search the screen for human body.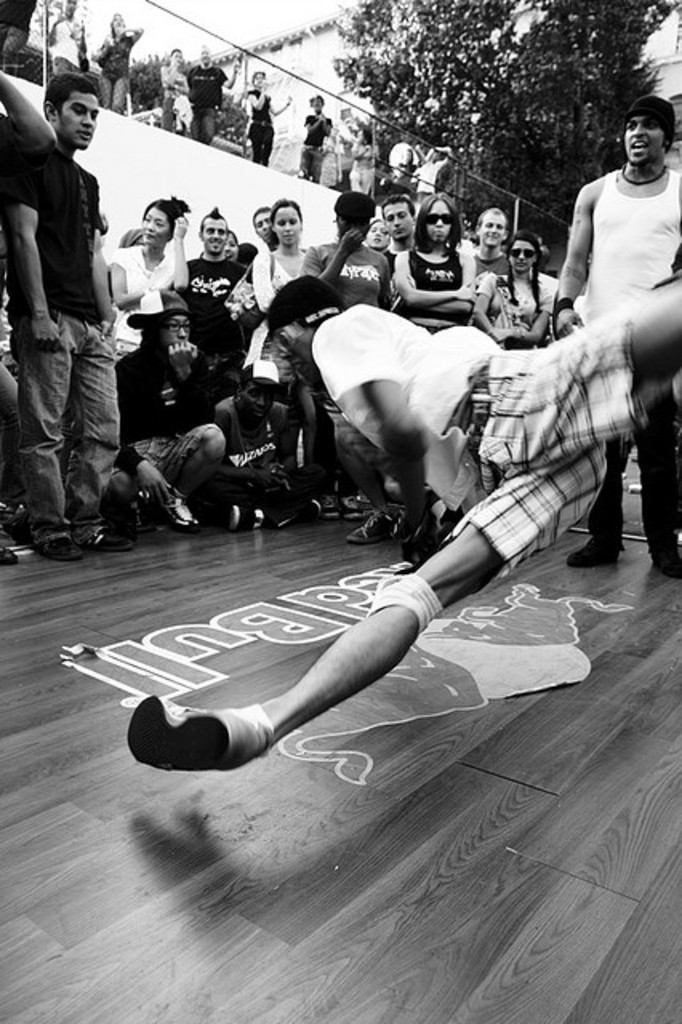
Found at 240,70,290,165.
